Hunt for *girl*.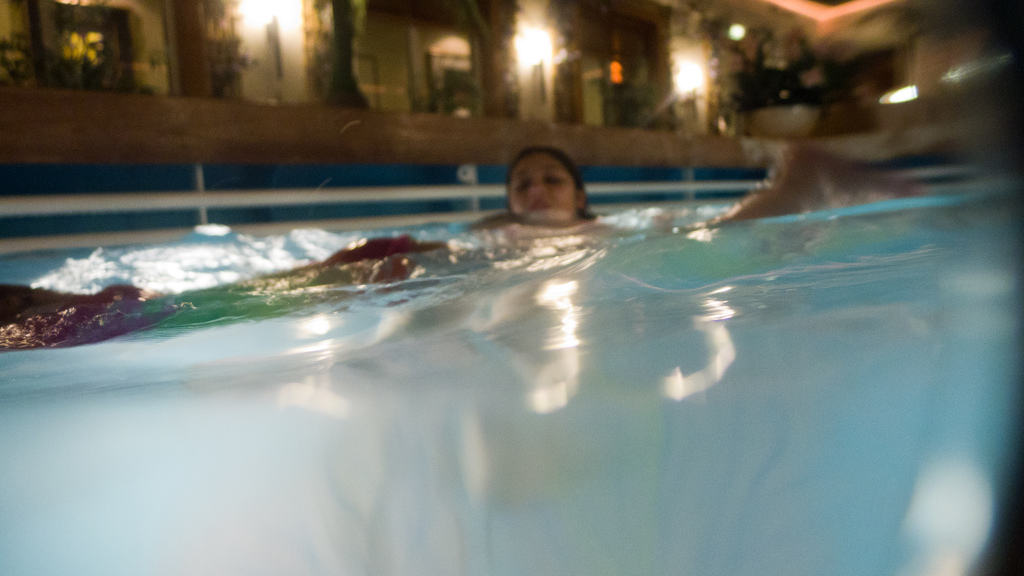
Hunted down at [468,141,603,229].
